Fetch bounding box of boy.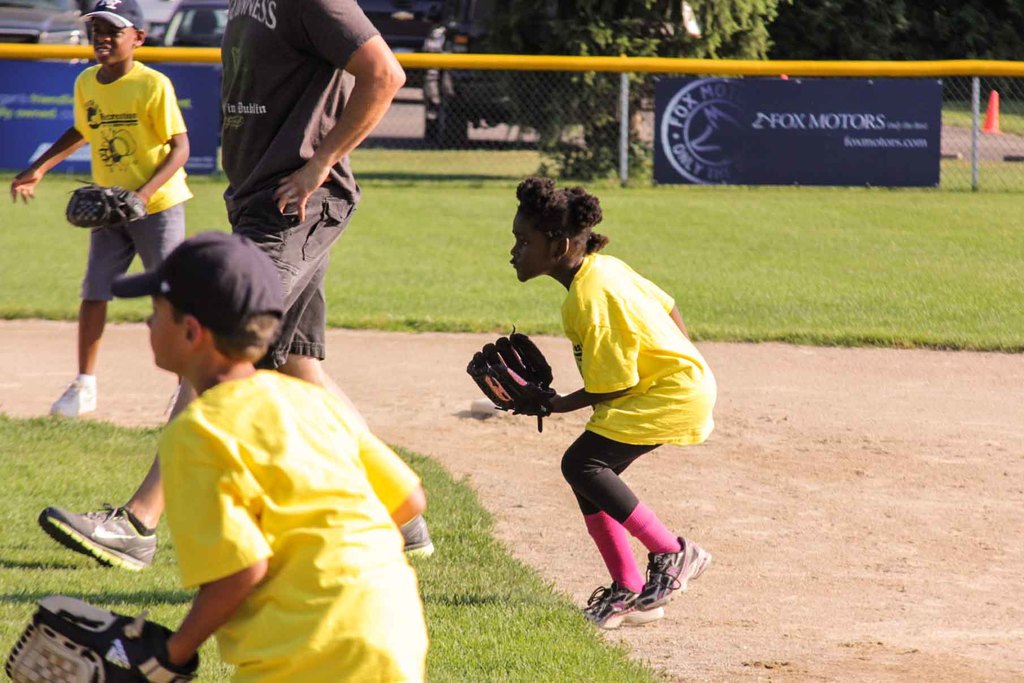
Bbox: [12,17,195,415].
